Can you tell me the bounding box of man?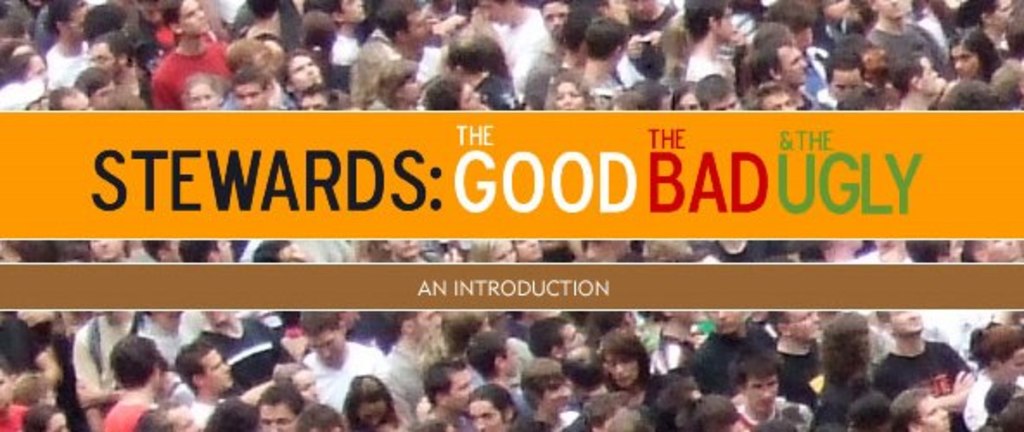
[818,47,872,109].
